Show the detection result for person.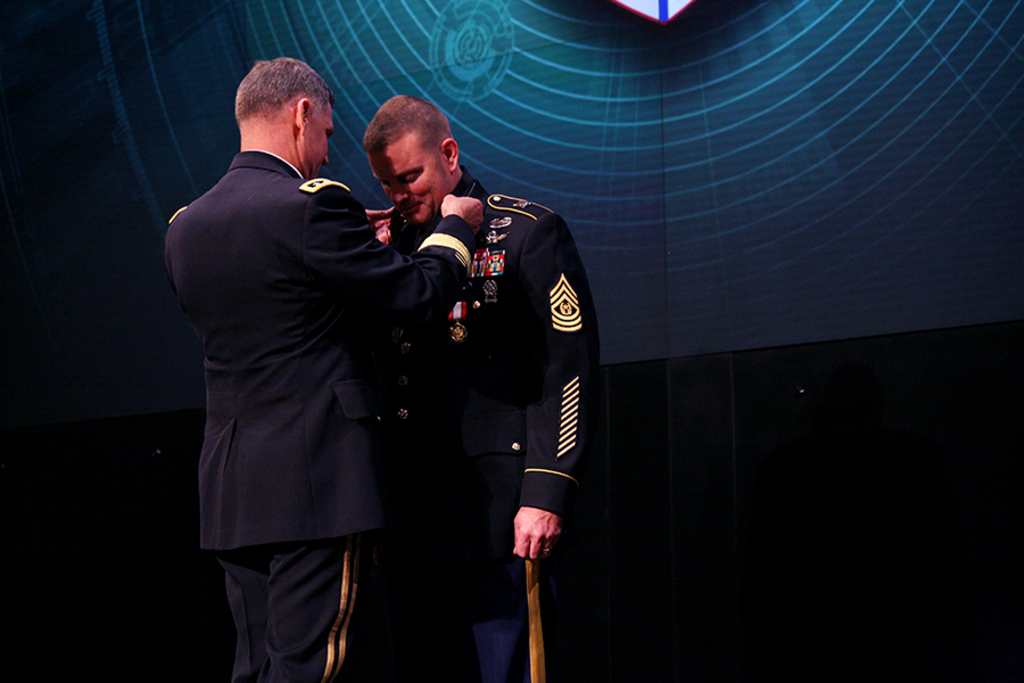
354,106,605,682.
